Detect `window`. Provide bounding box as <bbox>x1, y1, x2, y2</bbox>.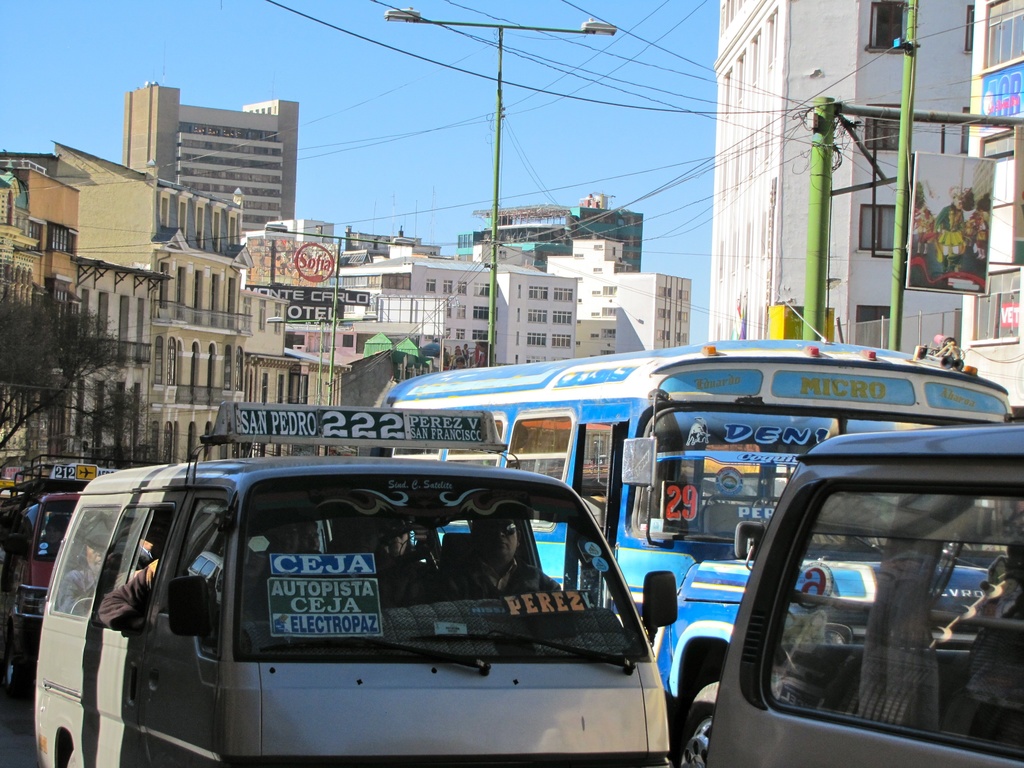
<bbox>285, 373, 308, 404</bbox>.
